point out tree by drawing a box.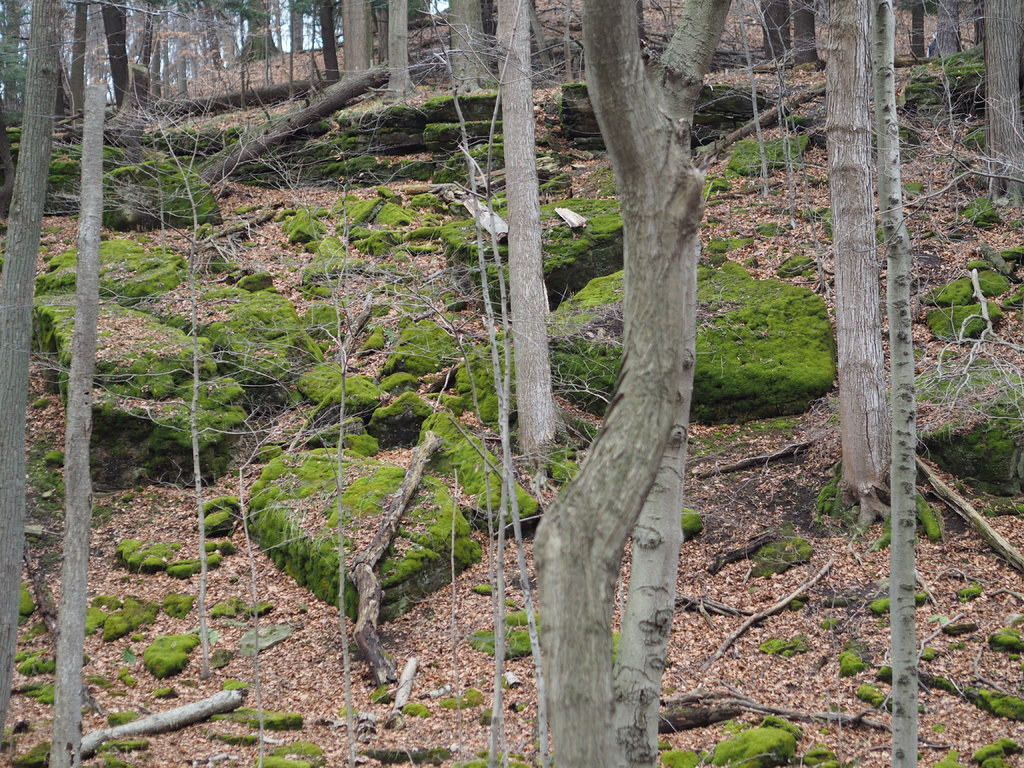
box=[796, 1, 817, 76].
